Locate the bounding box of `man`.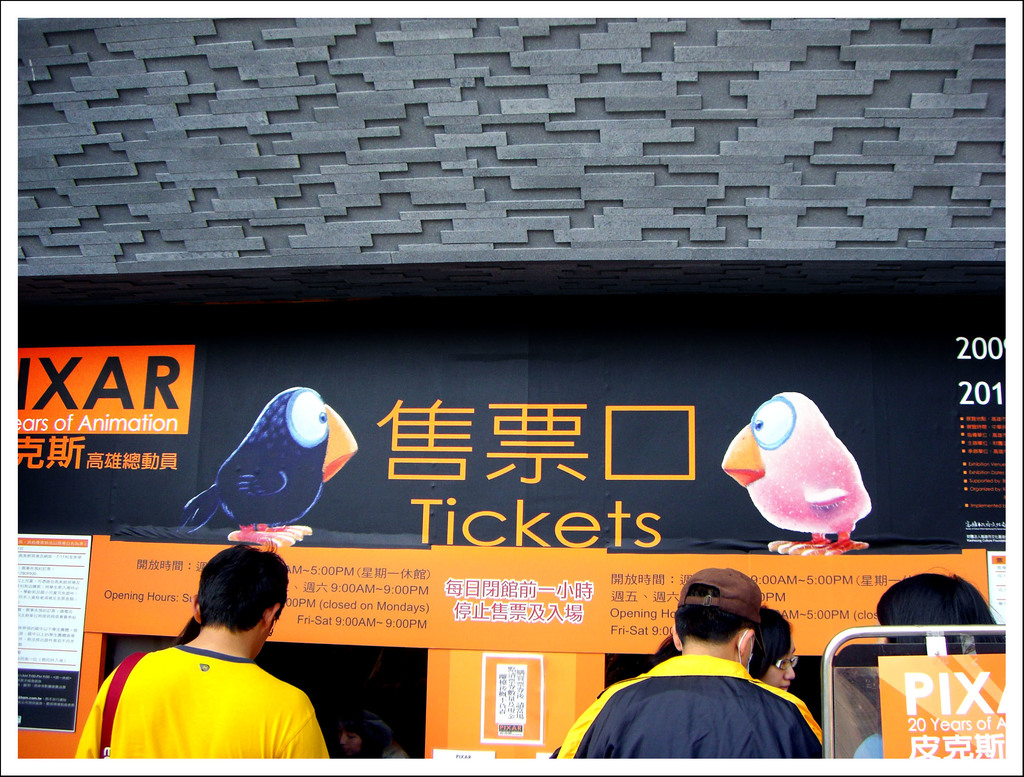
Bounding box: box=[73, 541, 324, 765].
